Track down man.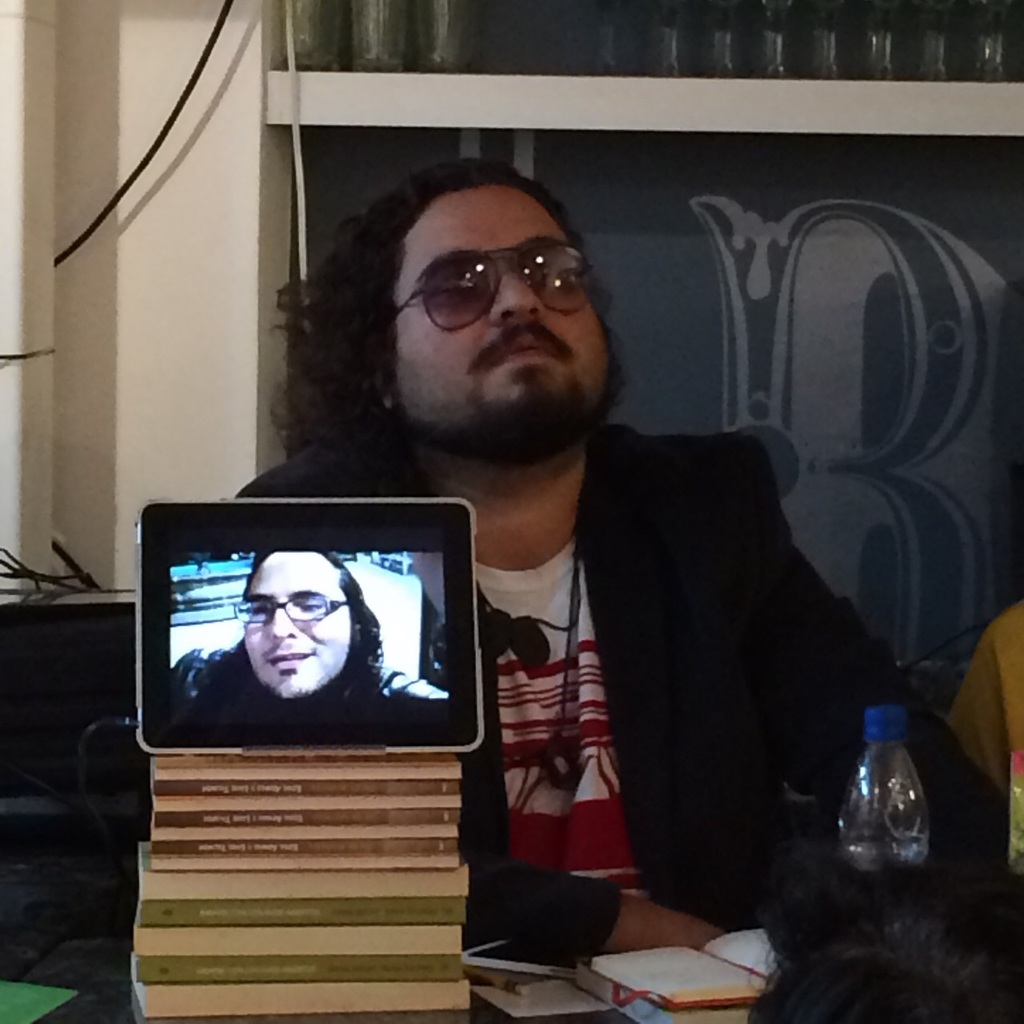
Tracked to select_region(170, 550, 454, 706).
